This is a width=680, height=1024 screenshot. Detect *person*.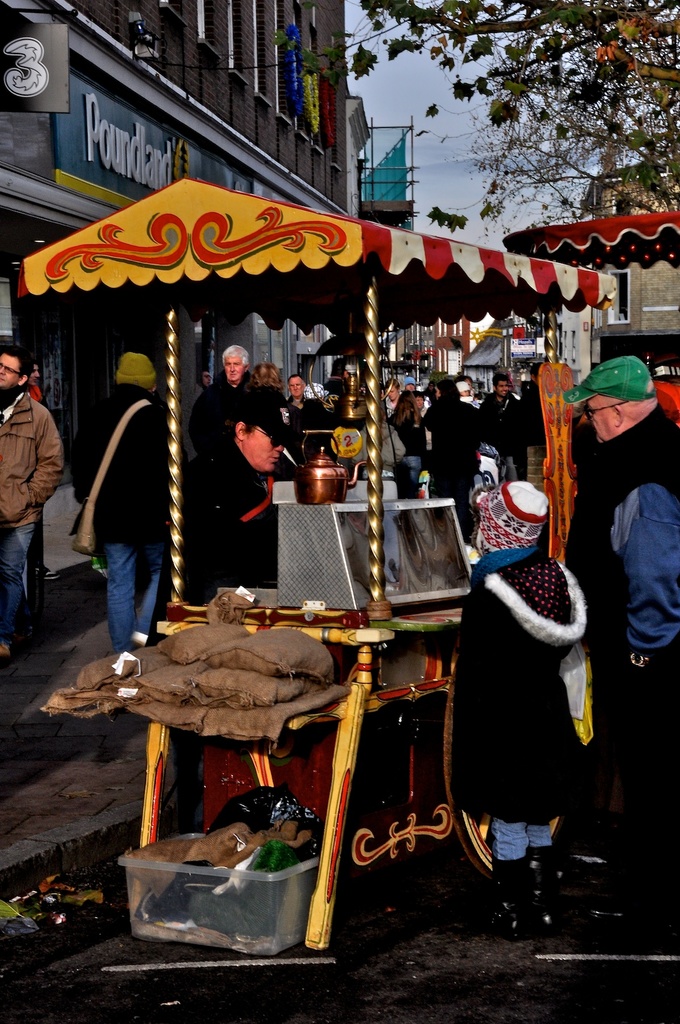
(552,348,679,867).
